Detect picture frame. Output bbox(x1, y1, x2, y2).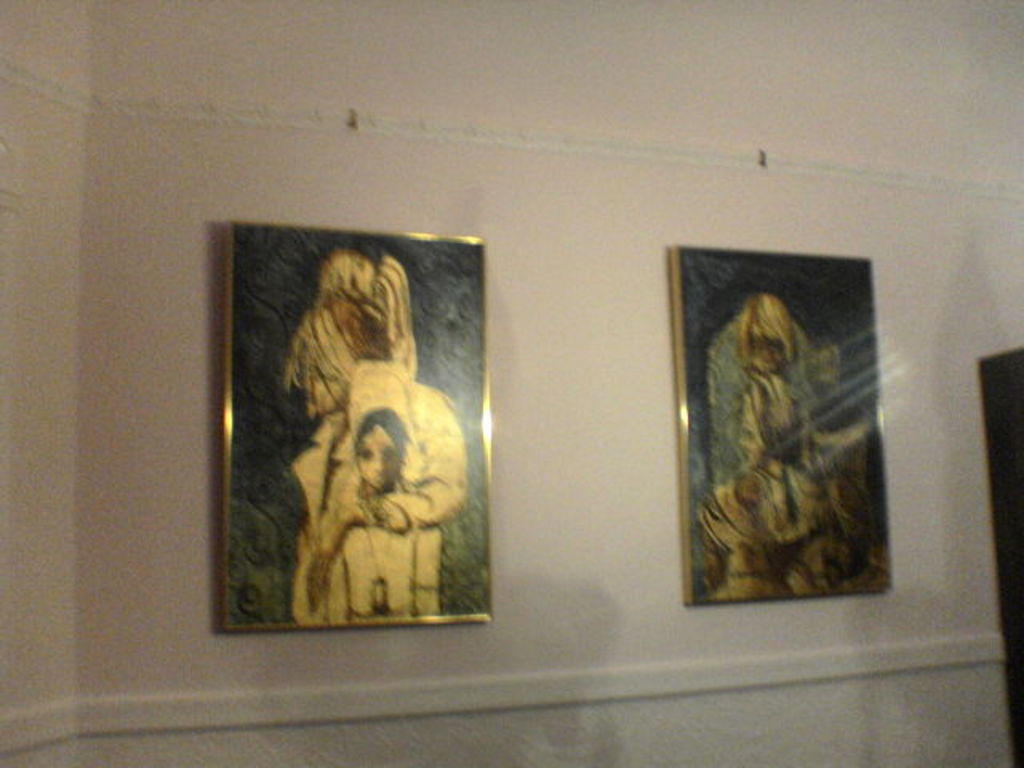
bbox(221, 222, 493, 630).
